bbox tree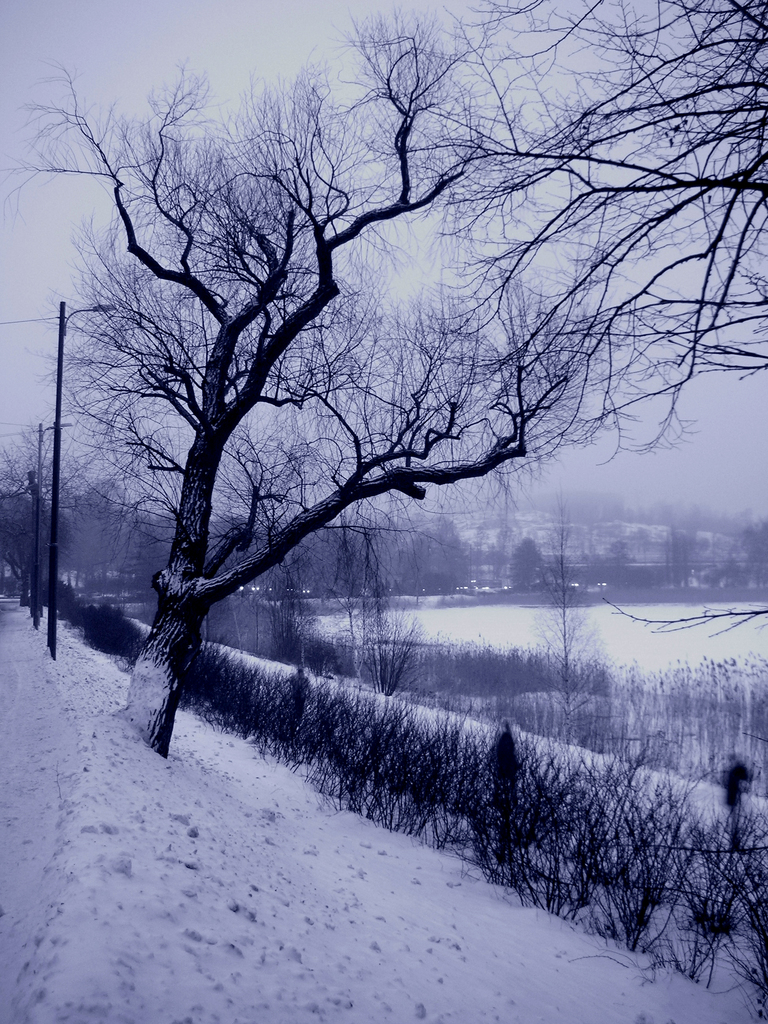
region(0, 0, 584, 778)
